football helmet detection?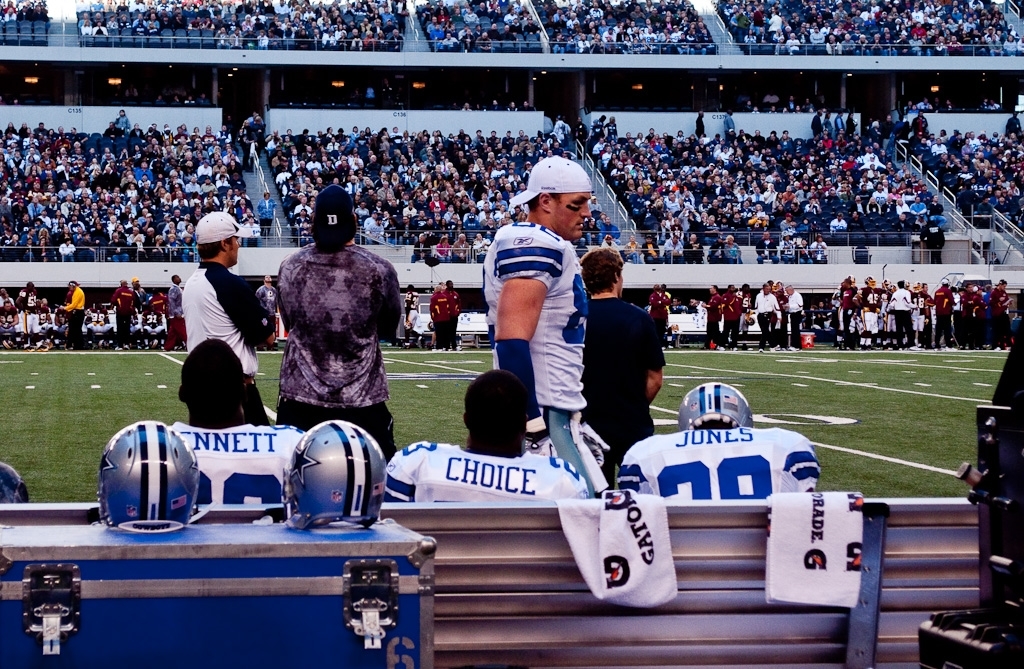
[678, 379, 758, 430]
